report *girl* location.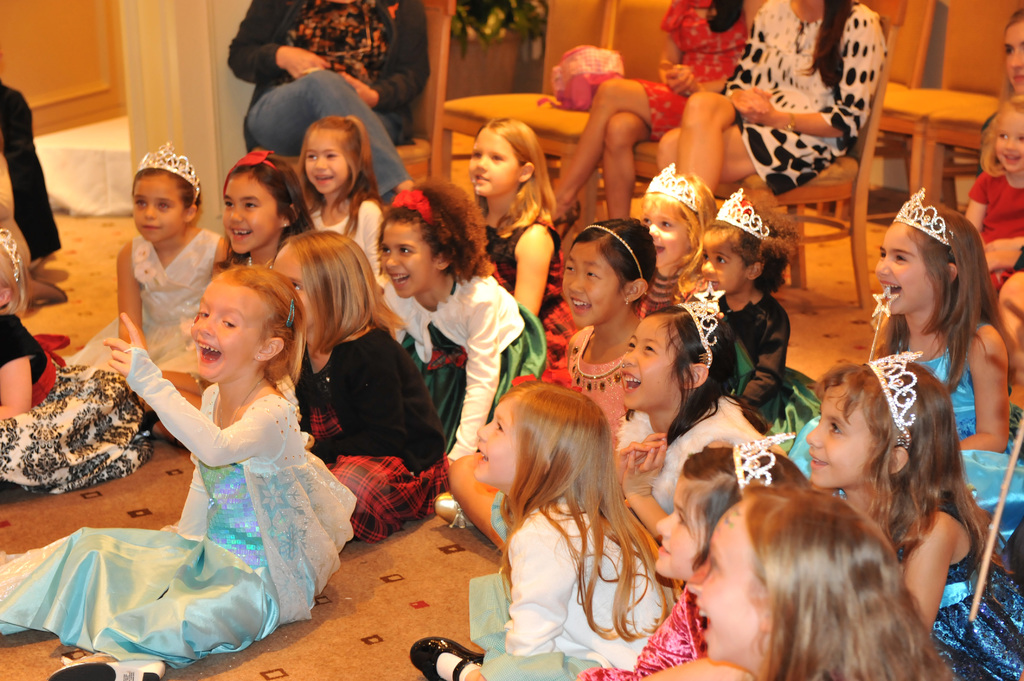
Report: (left=403, top=378, right=678, bottom=680).
